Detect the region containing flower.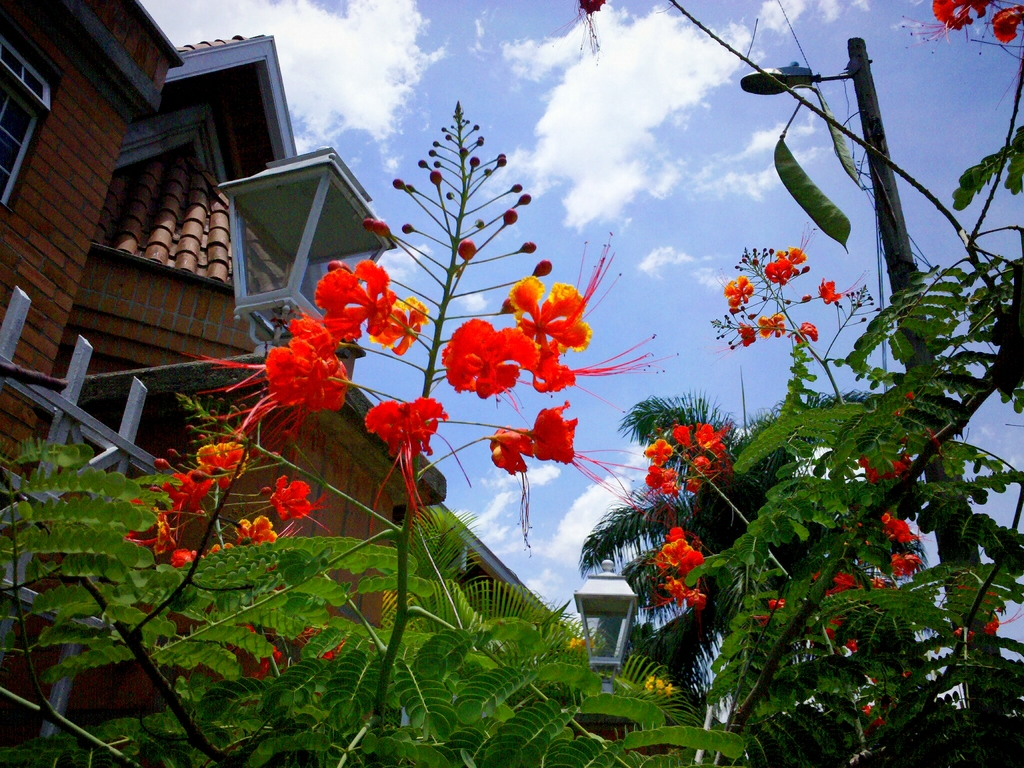
169 542 227 567.
